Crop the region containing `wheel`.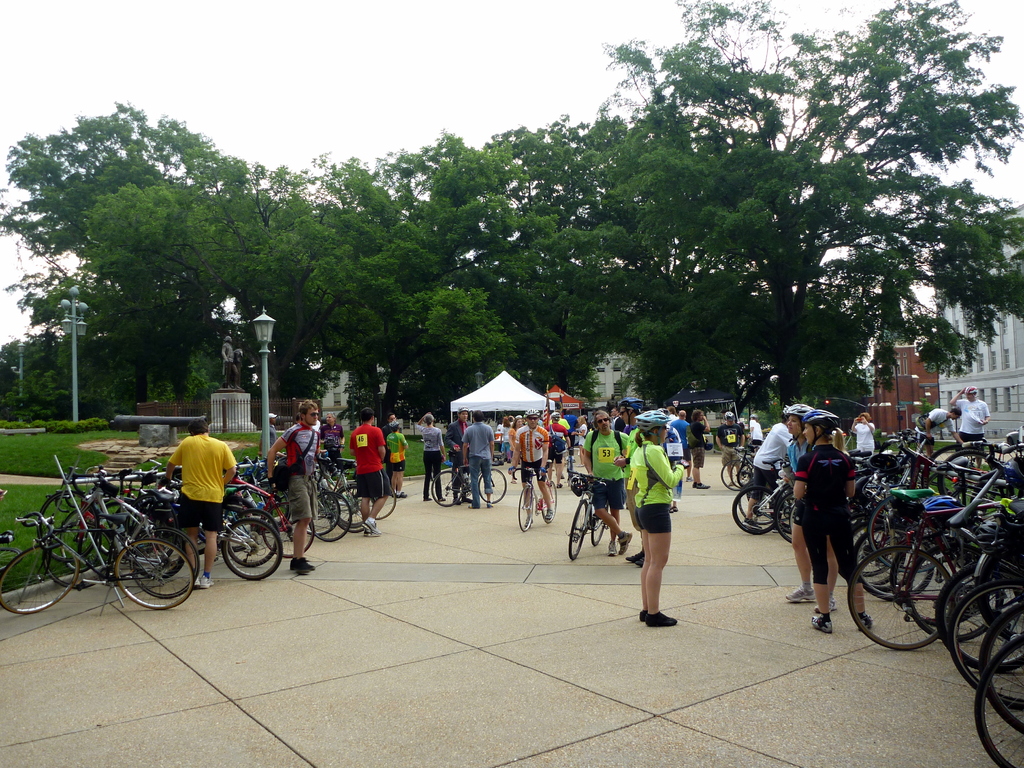
Crop region: rect(96, 538, 177, 611).
